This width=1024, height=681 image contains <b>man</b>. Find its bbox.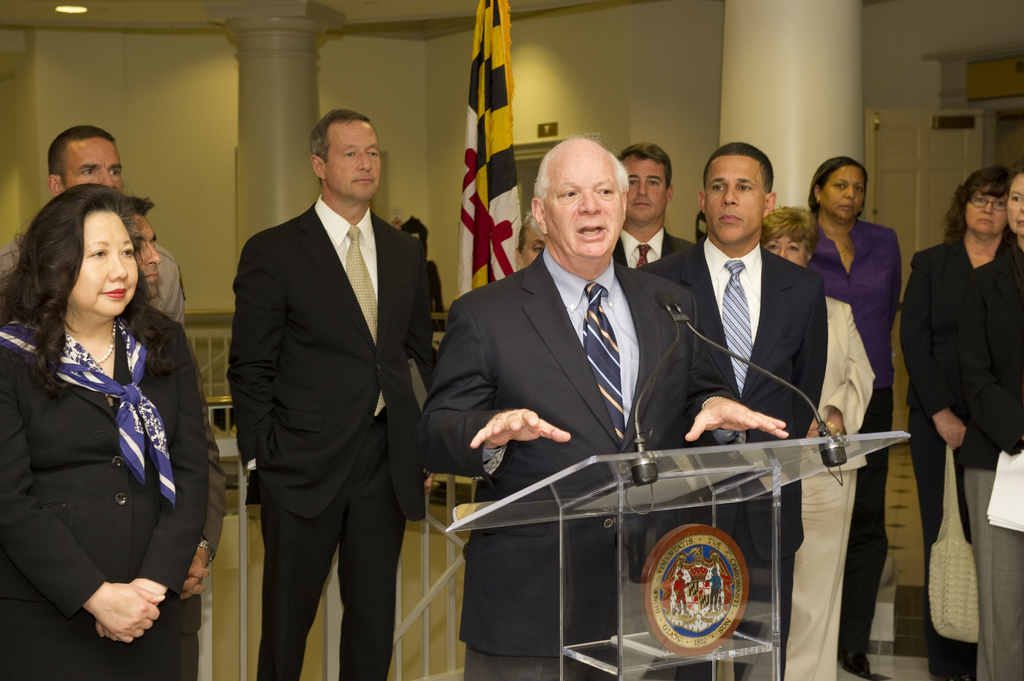
pyautogui.locateOnScreen(227, 109, 436, 680).
